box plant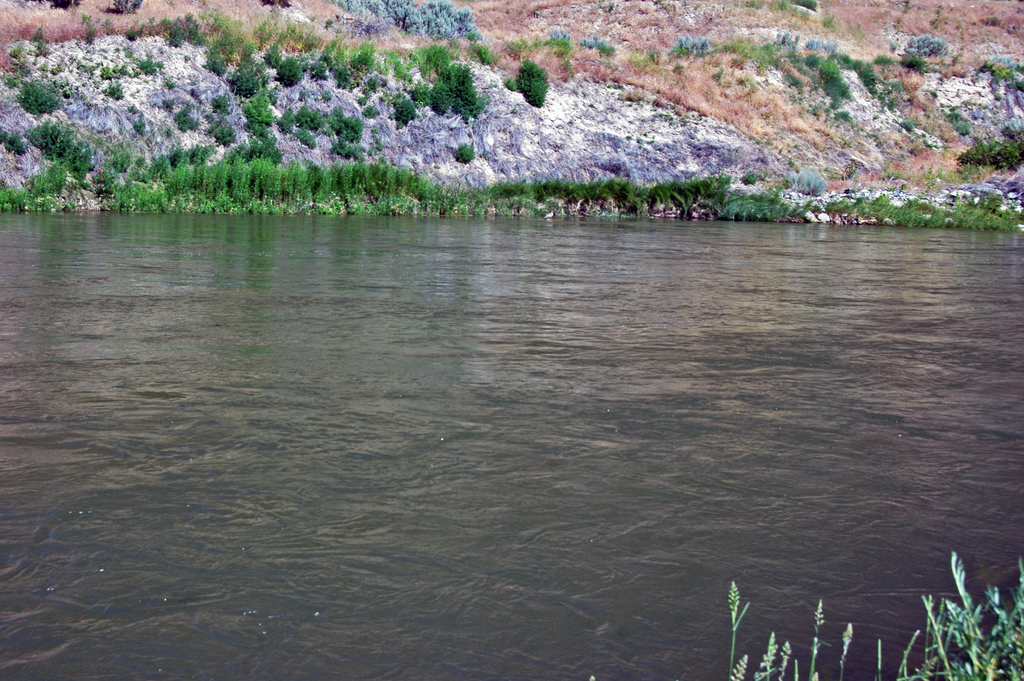
left=938, top=166, right=956, bottom=181
